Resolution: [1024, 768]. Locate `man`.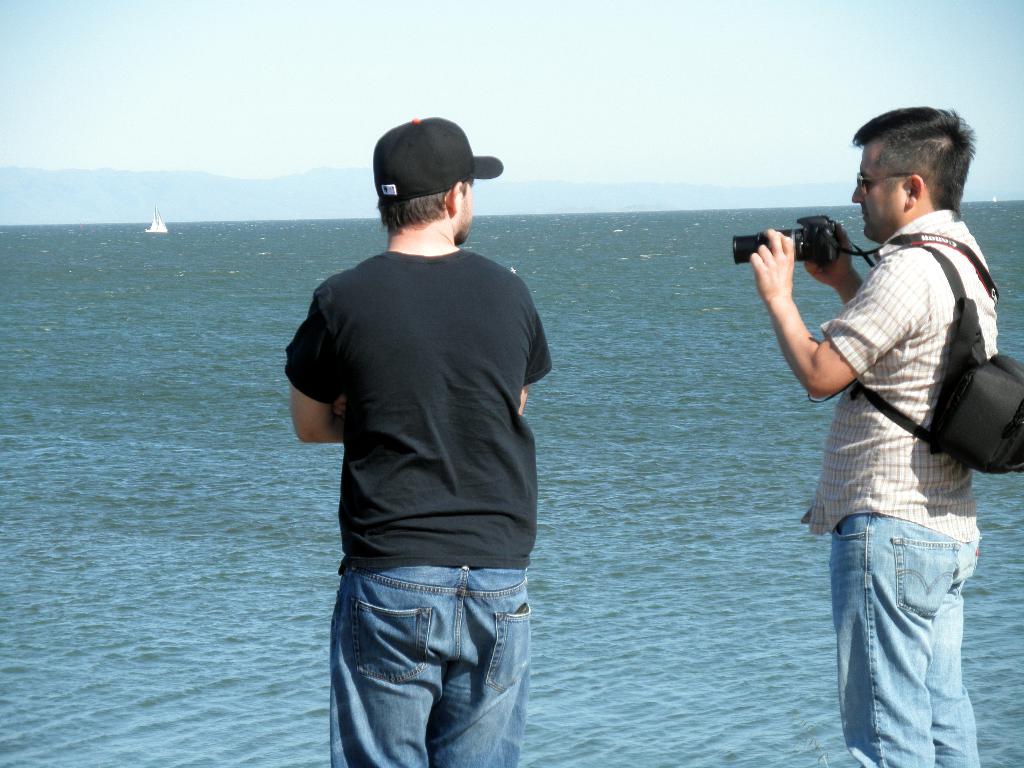
pyautogui.locateOnScreen(751, 98, 1011, 767).
